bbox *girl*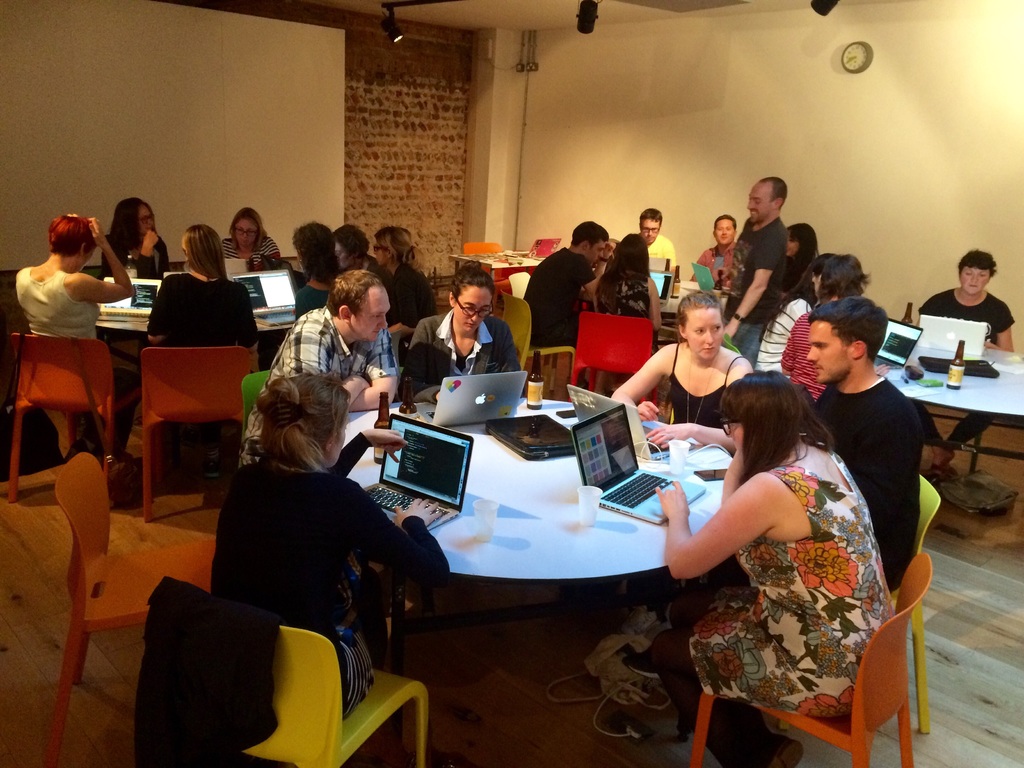
751,252,832,375
